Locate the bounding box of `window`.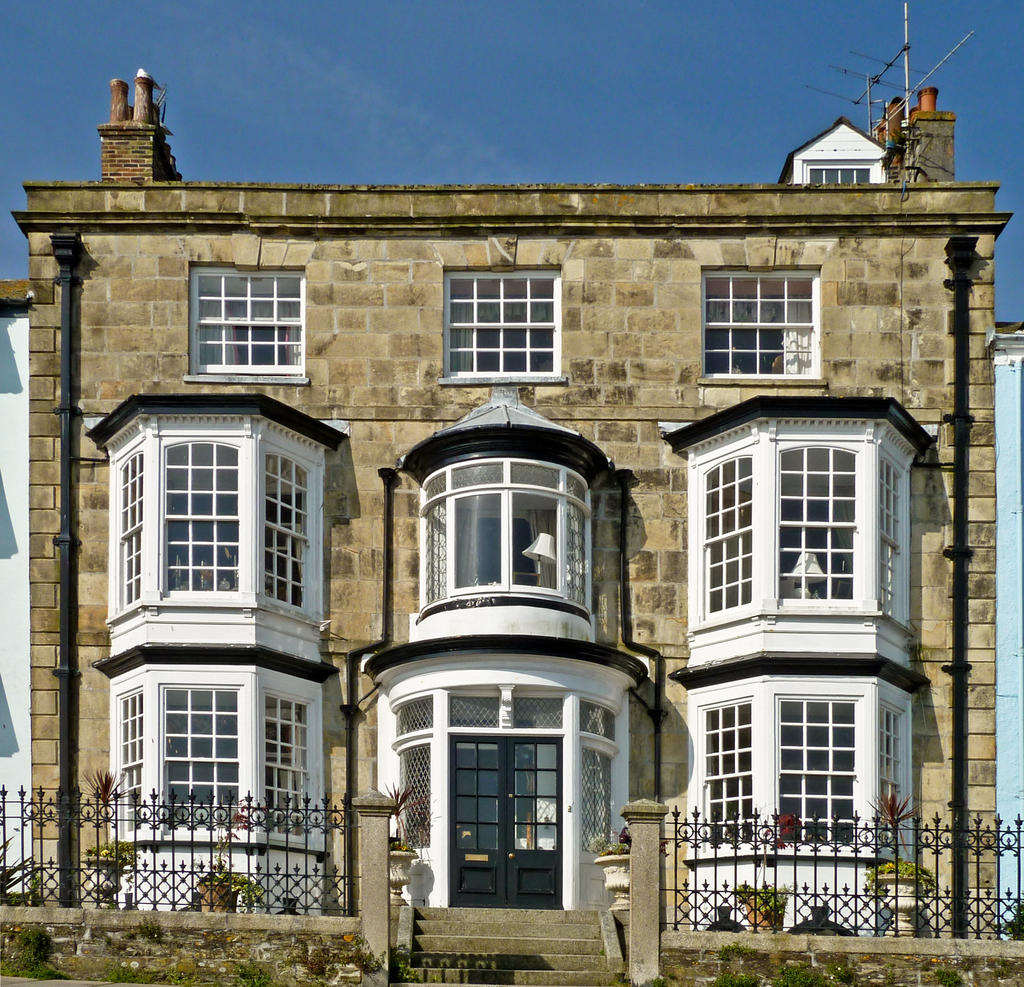
Bounding box: <bbox>116, 684, 146, 831</bbox>.
